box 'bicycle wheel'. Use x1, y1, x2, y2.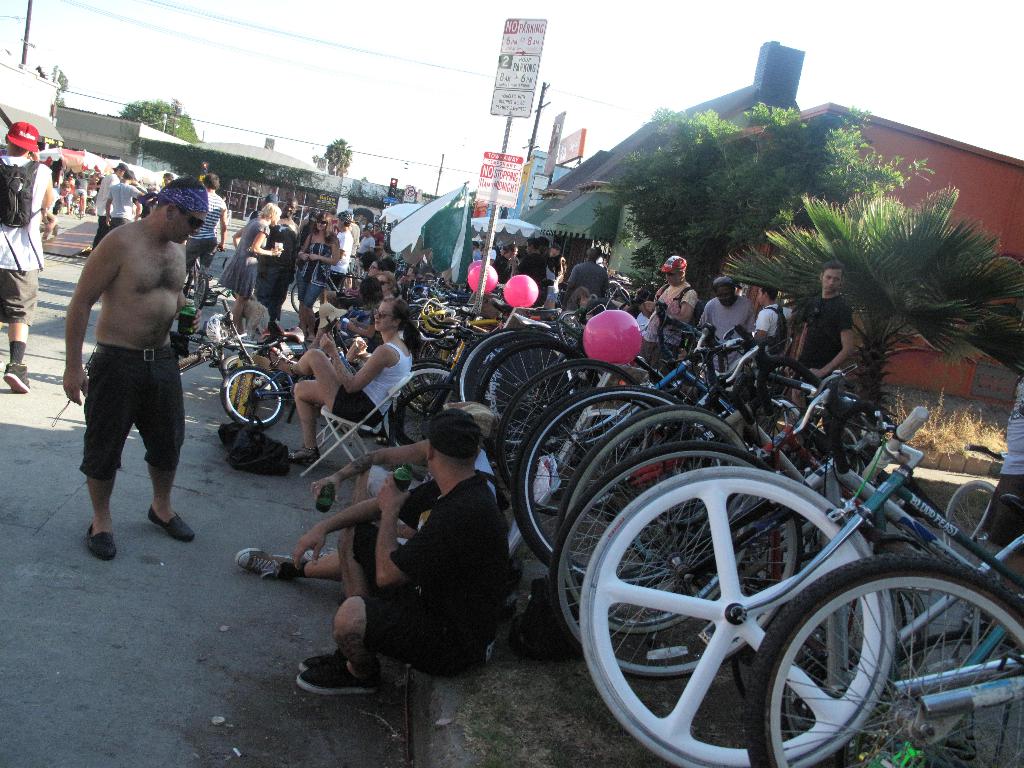
220, 352, 288, 388.
